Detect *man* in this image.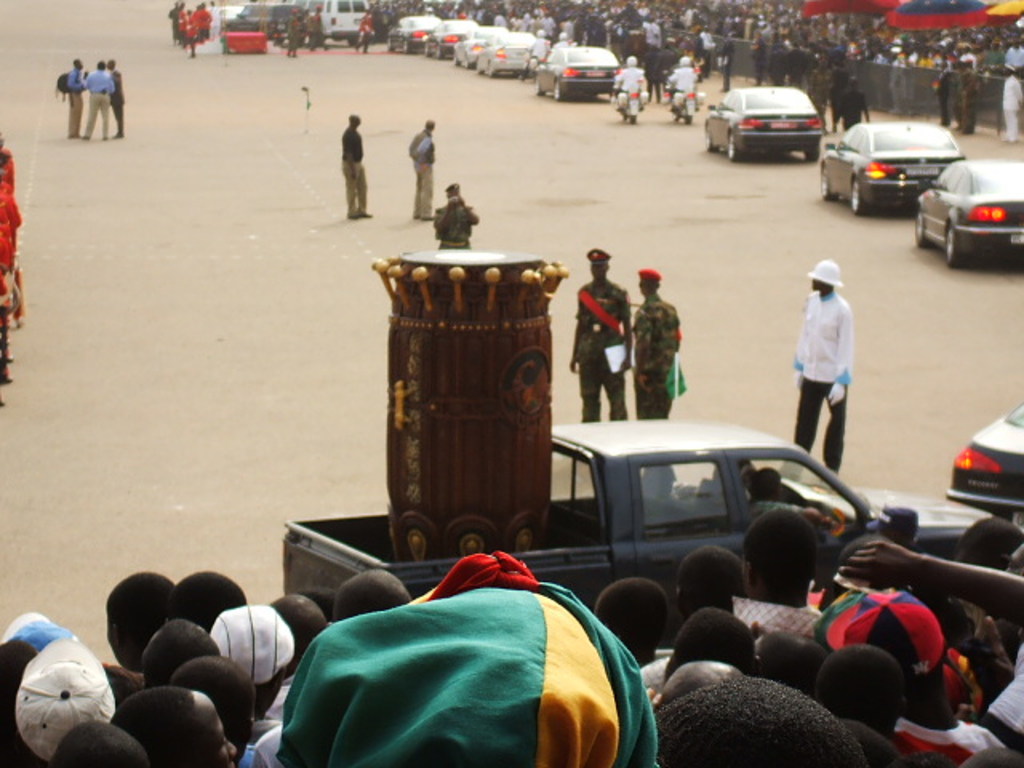
Detection: box=[565, 243, 632, 418].
